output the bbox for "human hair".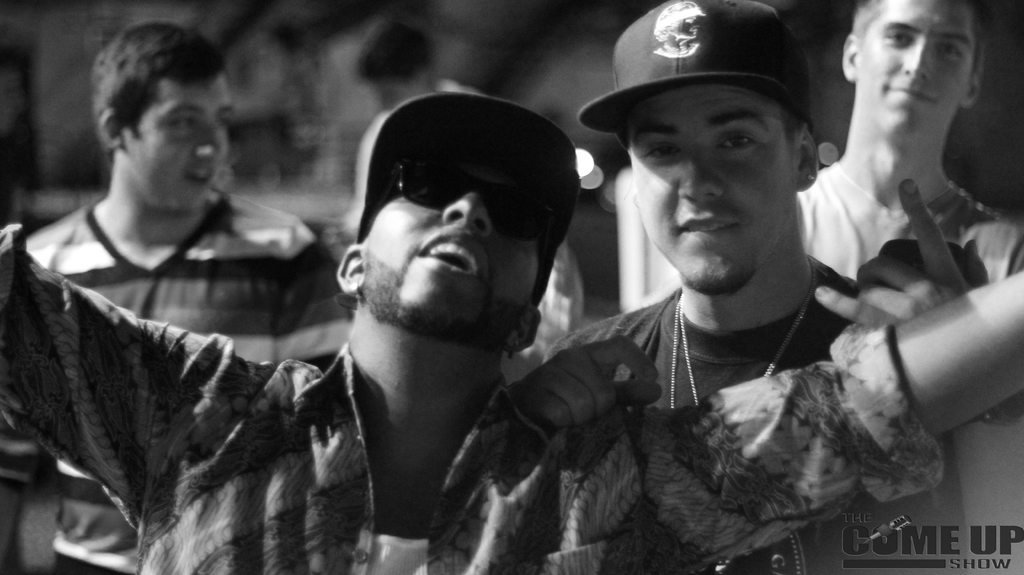
box(353, 8, 431, 85).
